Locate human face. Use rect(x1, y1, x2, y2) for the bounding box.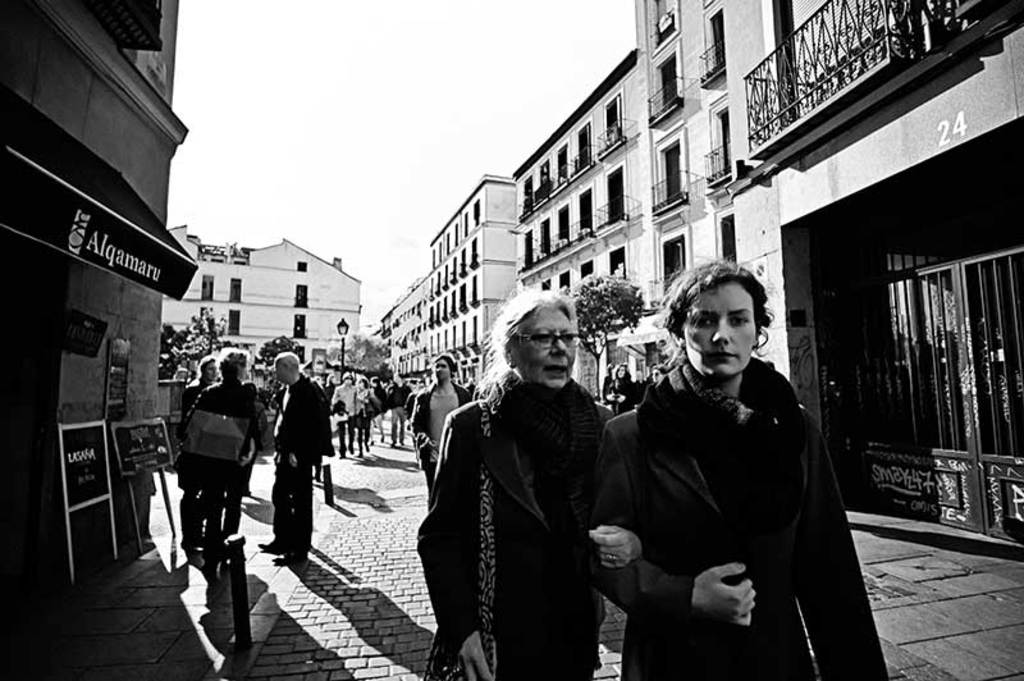
rect(677, 285, 760, 378).
